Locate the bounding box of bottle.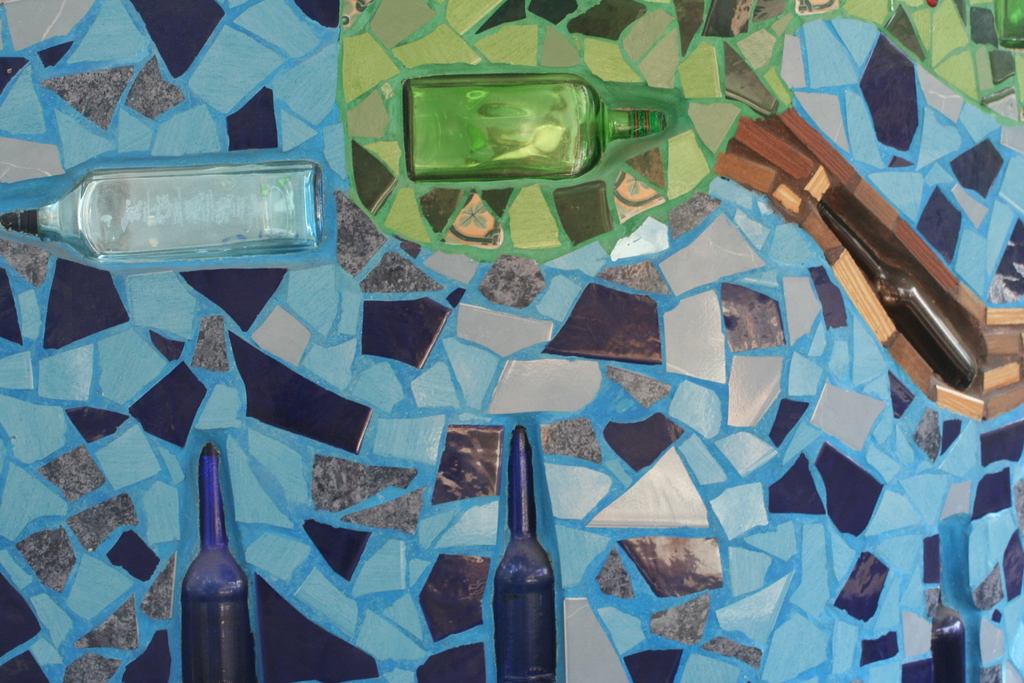
Bounding box: <box>403,71,668,186</box>.
